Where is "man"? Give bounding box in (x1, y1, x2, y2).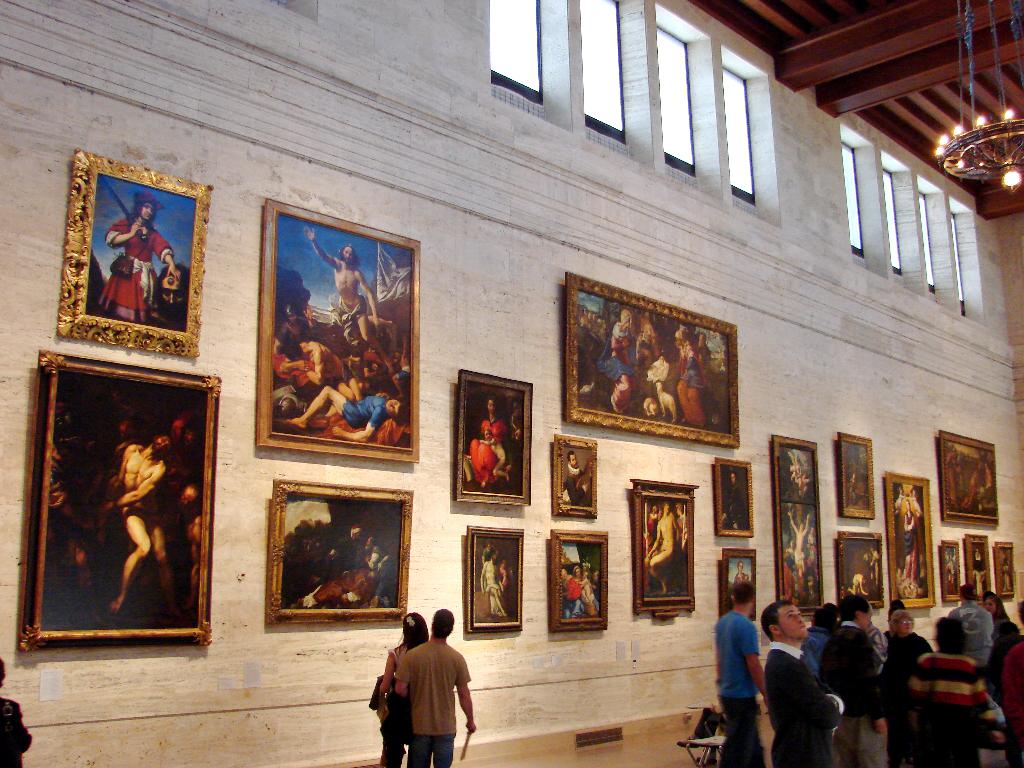
(822, 594, 886, 767).
